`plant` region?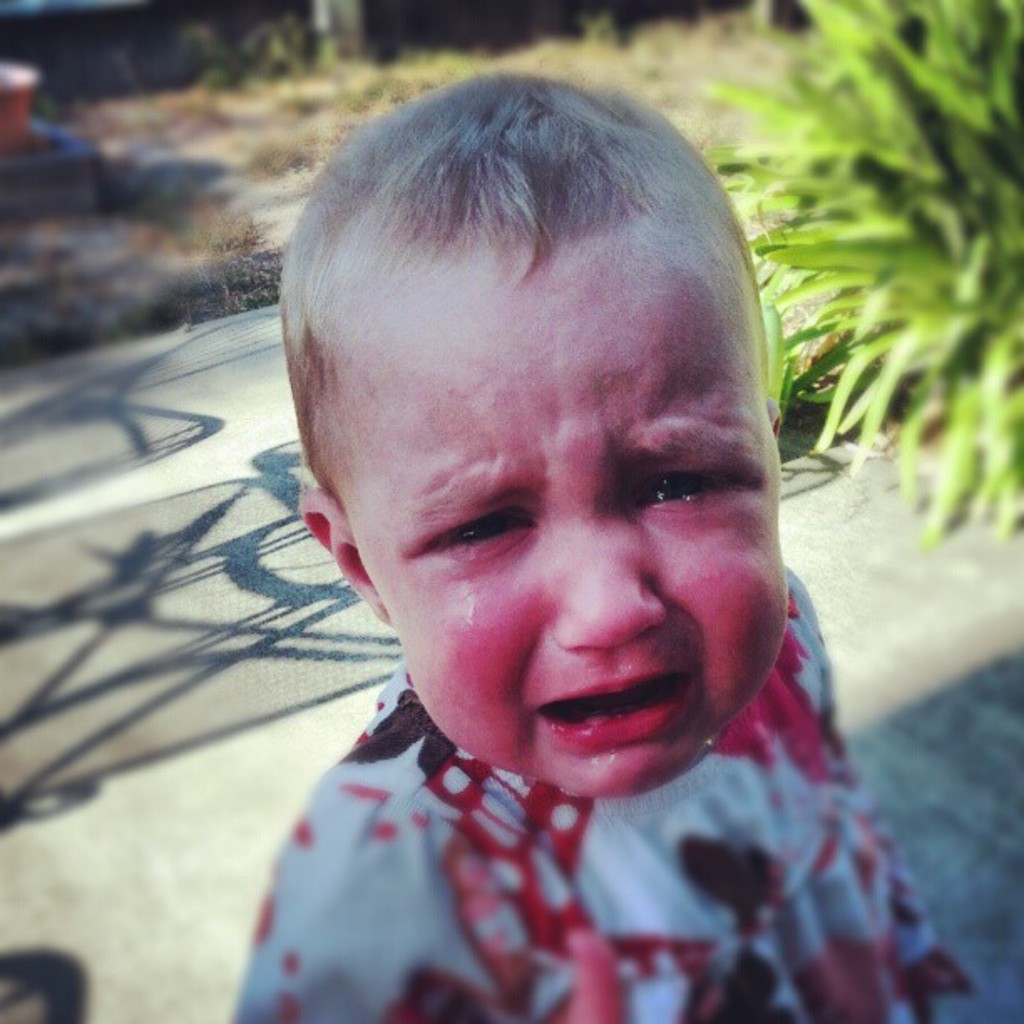
571:0:616:55
